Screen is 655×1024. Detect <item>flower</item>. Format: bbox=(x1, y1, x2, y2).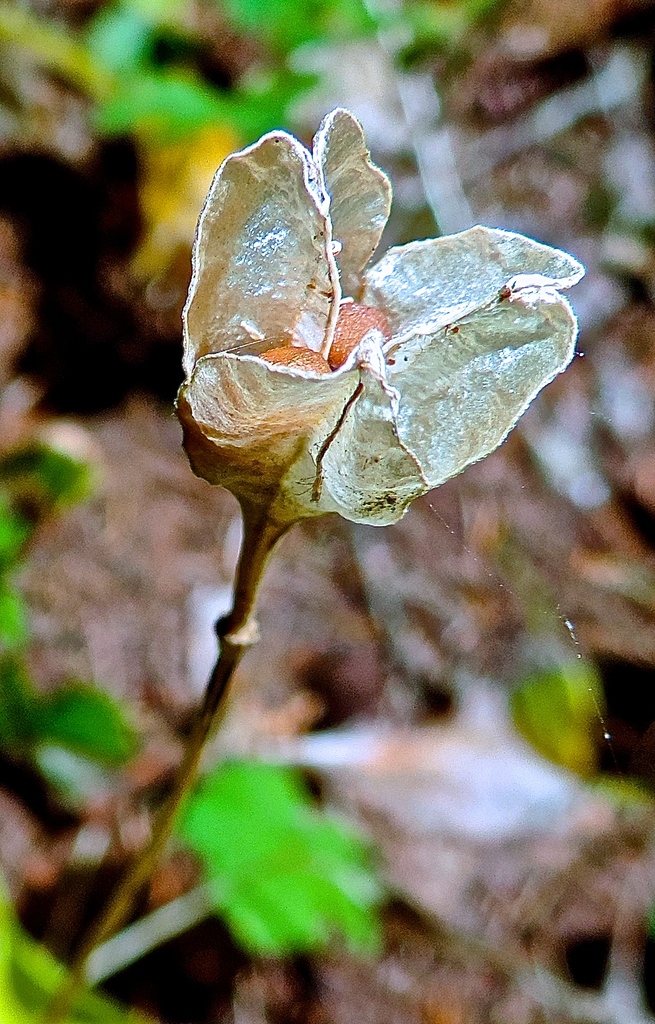
bbox=(169, 108, 568, 554).
